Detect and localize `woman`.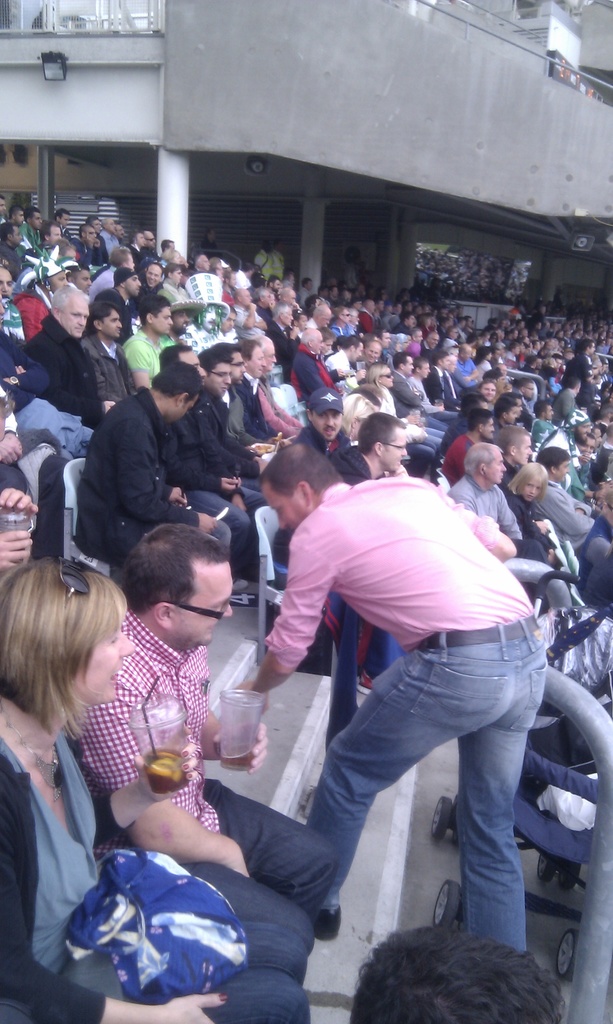
Localized at 513, 450, 561, 563.
